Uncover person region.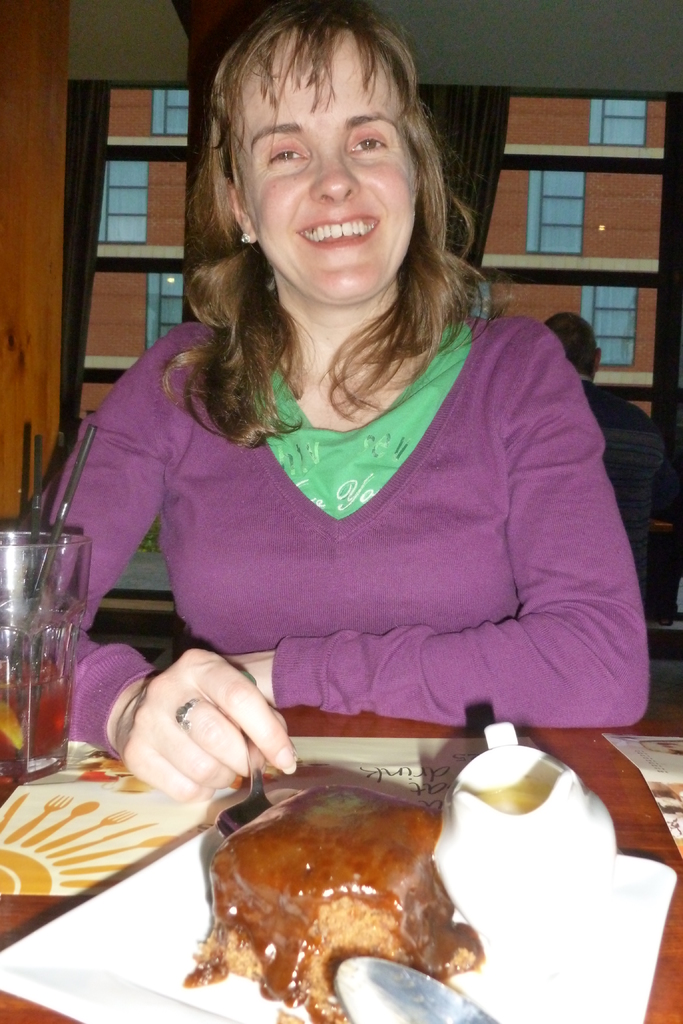
Uncovered: [x1=1, y1=0, x2=655, y2=801].
